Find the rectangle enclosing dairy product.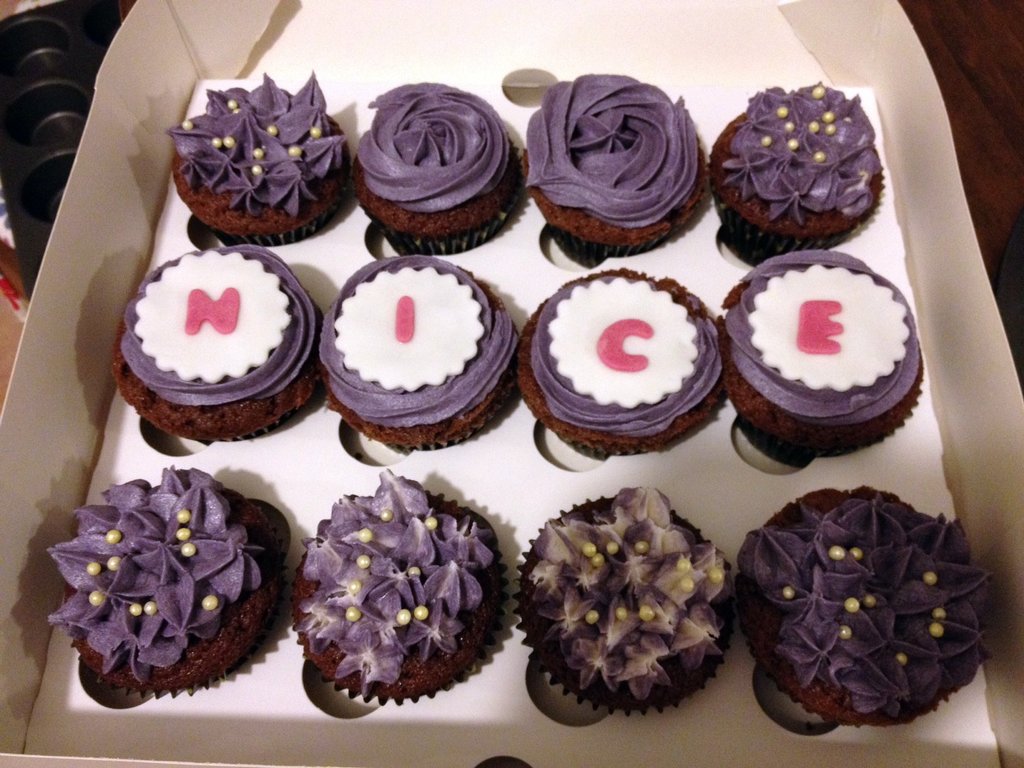
[318,256,531,441].
